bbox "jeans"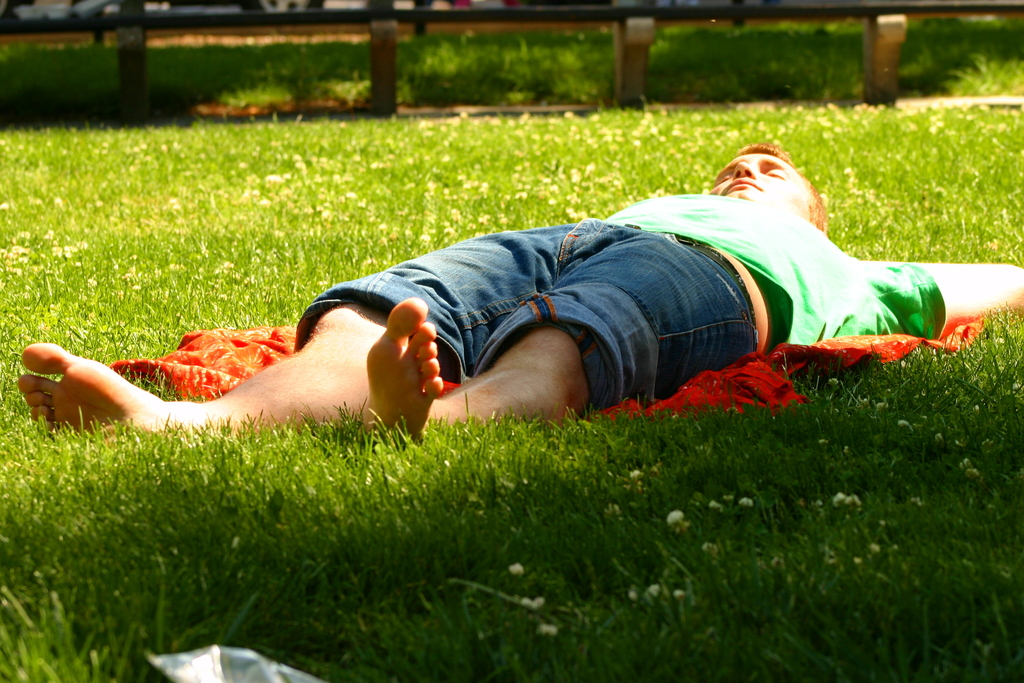
locate(577, 241, 765, 415)
